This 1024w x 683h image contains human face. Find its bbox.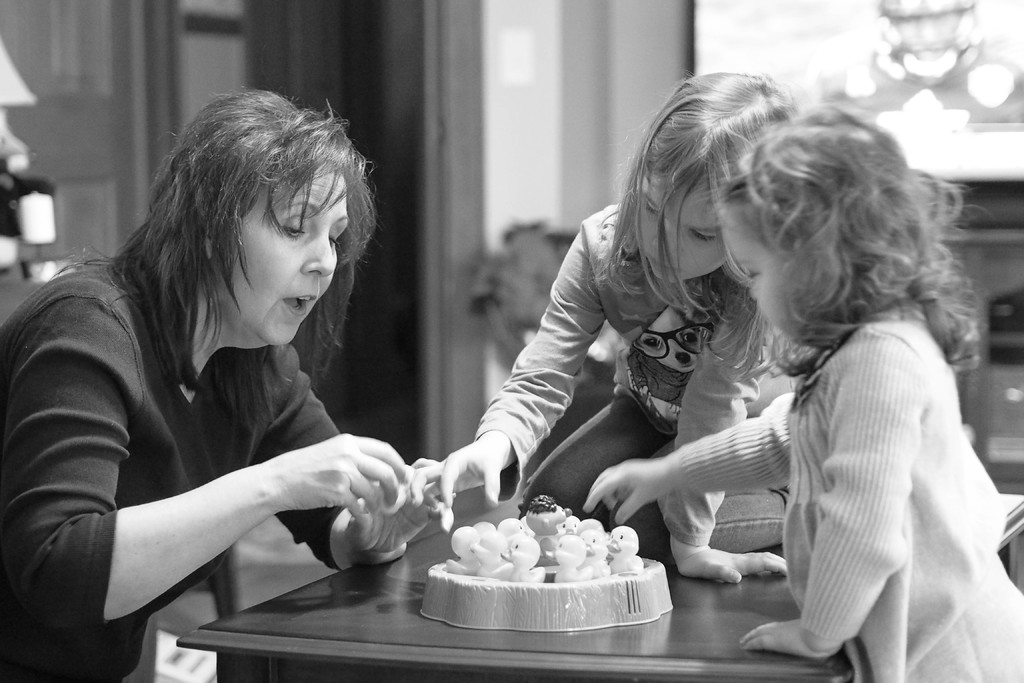
region(724, 220, 794, 349).
